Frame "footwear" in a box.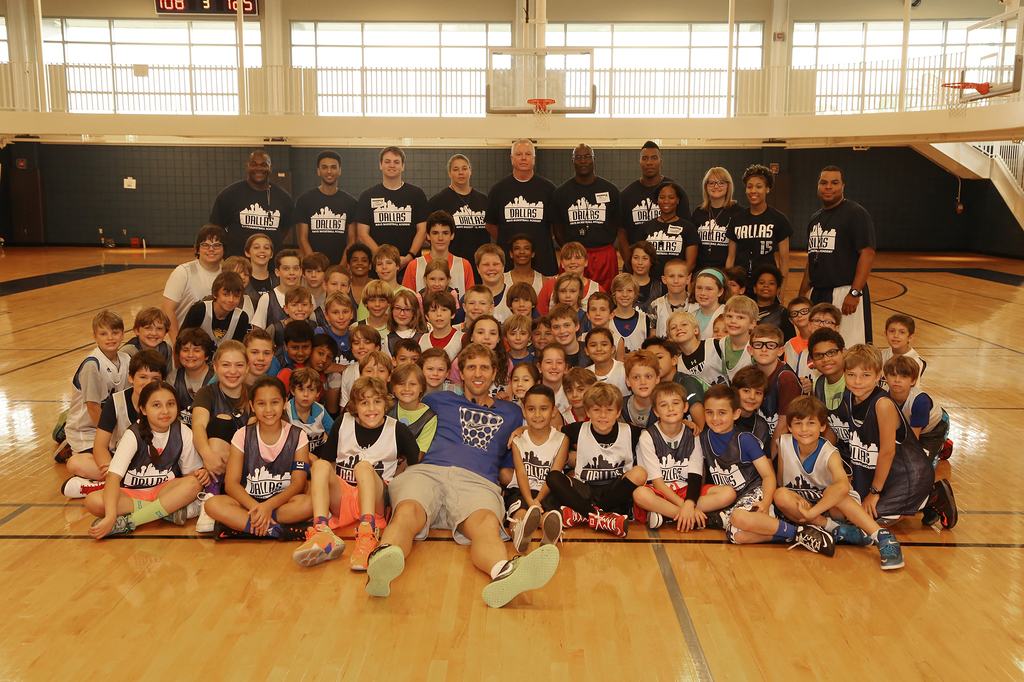
detection(293, 519, 346, 561).
